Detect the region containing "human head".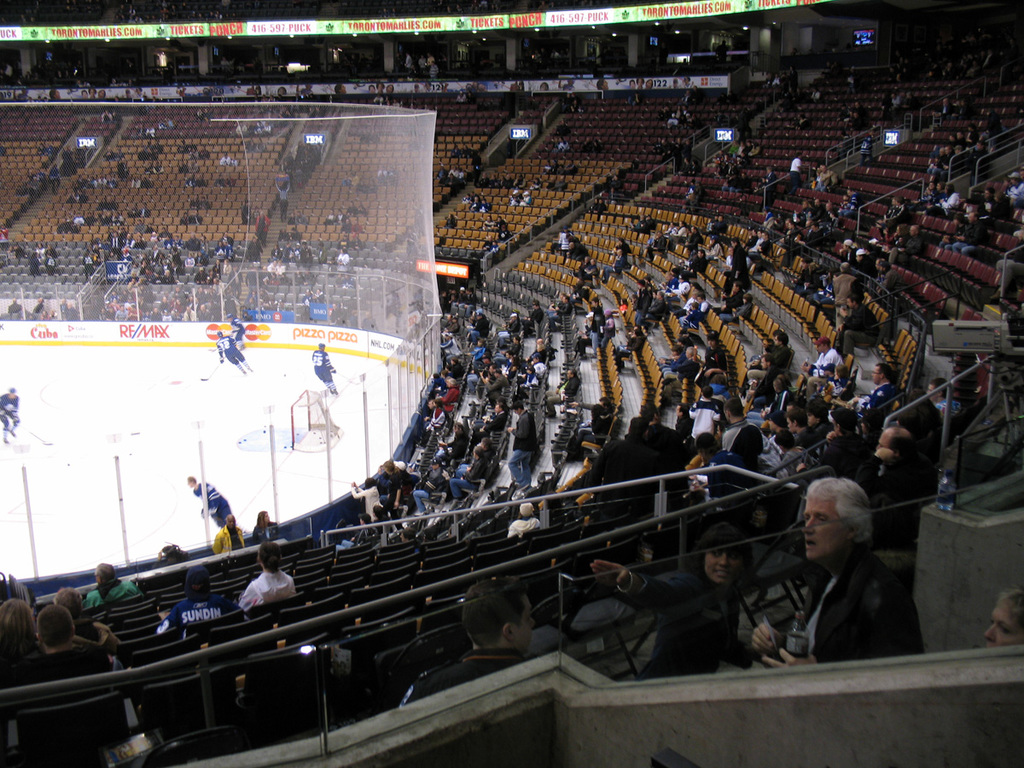
(844, 286, 865, 309).
